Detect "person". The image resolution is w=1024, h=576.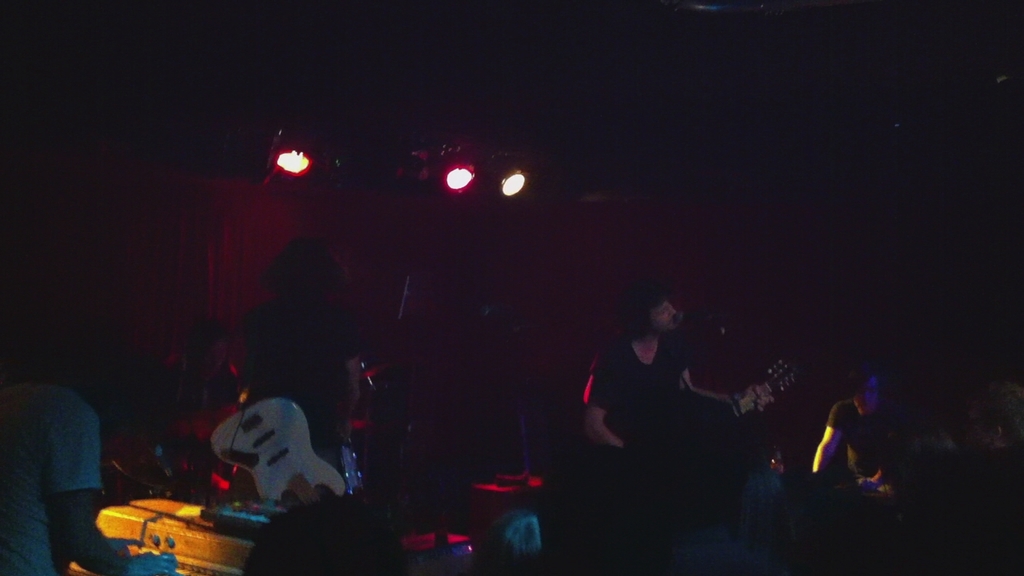
[x1=2, y1=326, x2=173, y2=575].
